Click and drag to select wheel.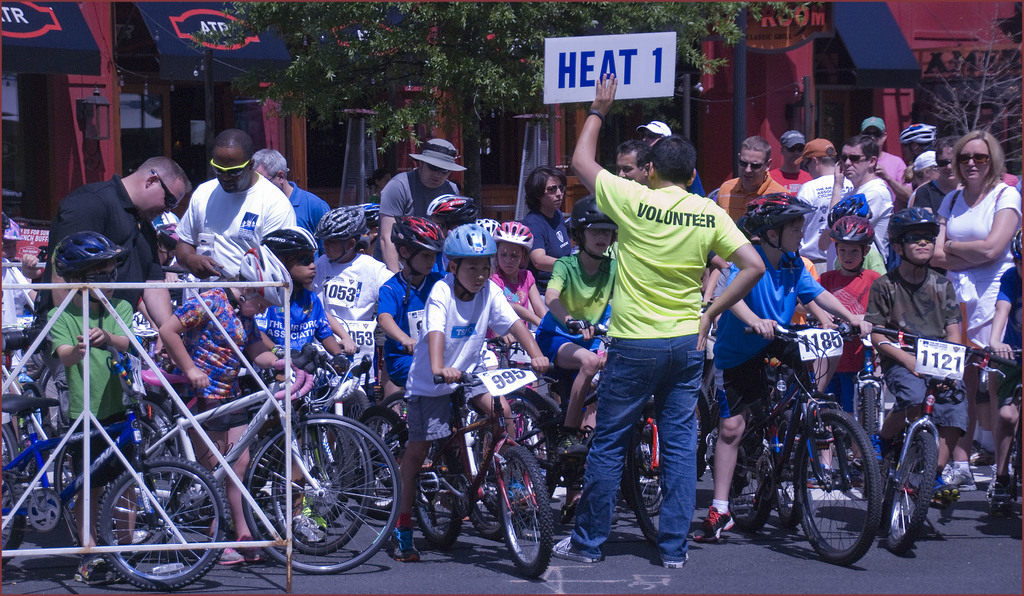
Selection: 493 449 550 584.
